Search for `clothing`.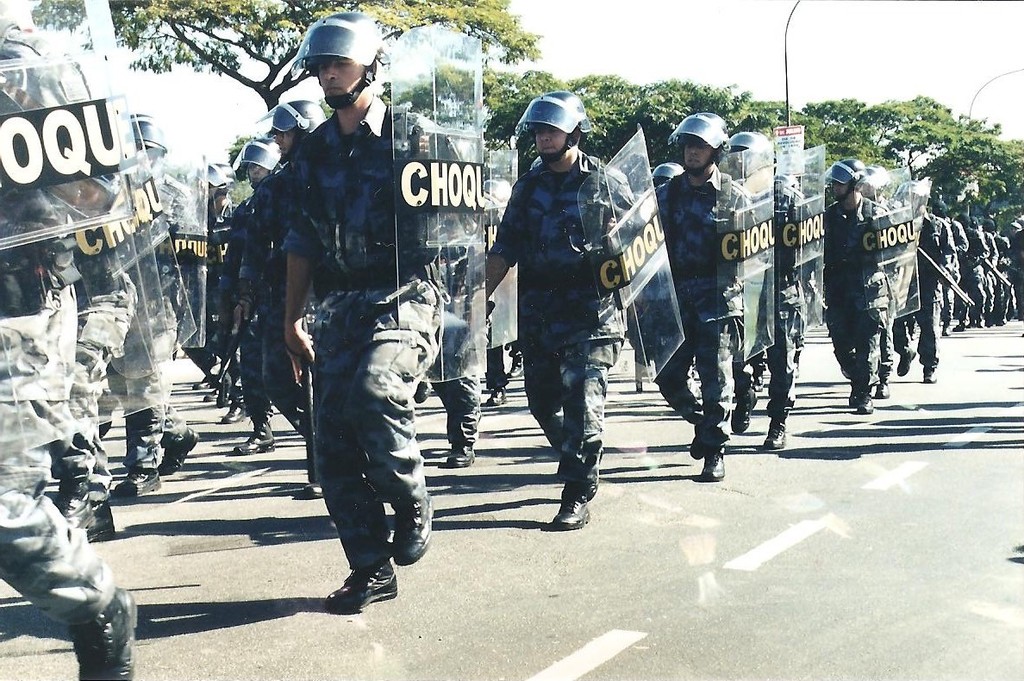
Found at [235,200,265,399].
